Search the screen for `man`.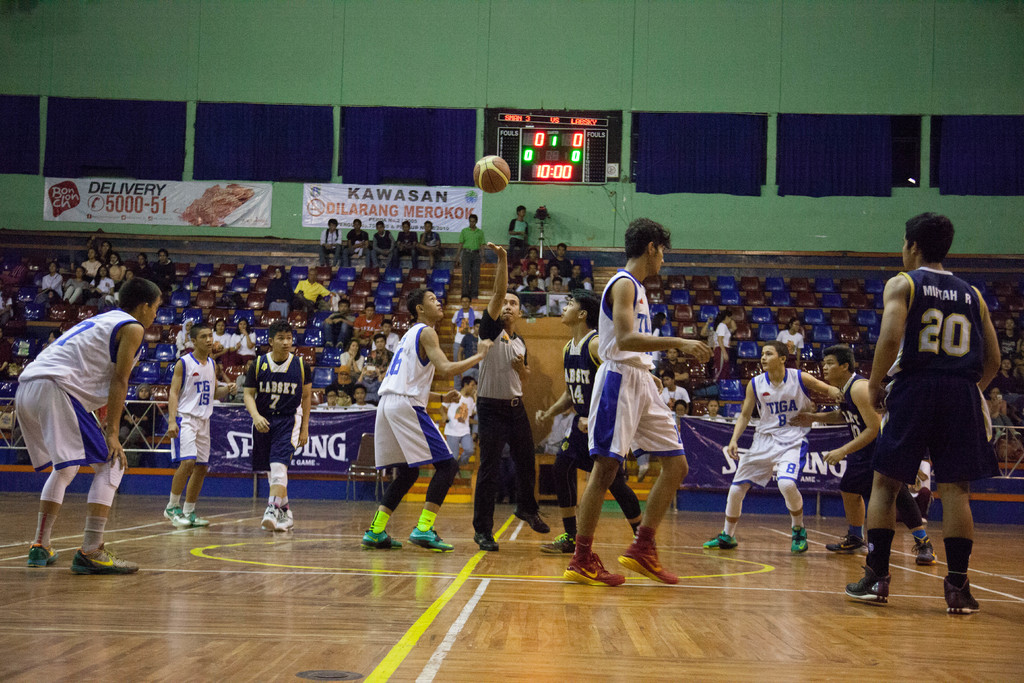
Found at 449, 319, 480, 386.
